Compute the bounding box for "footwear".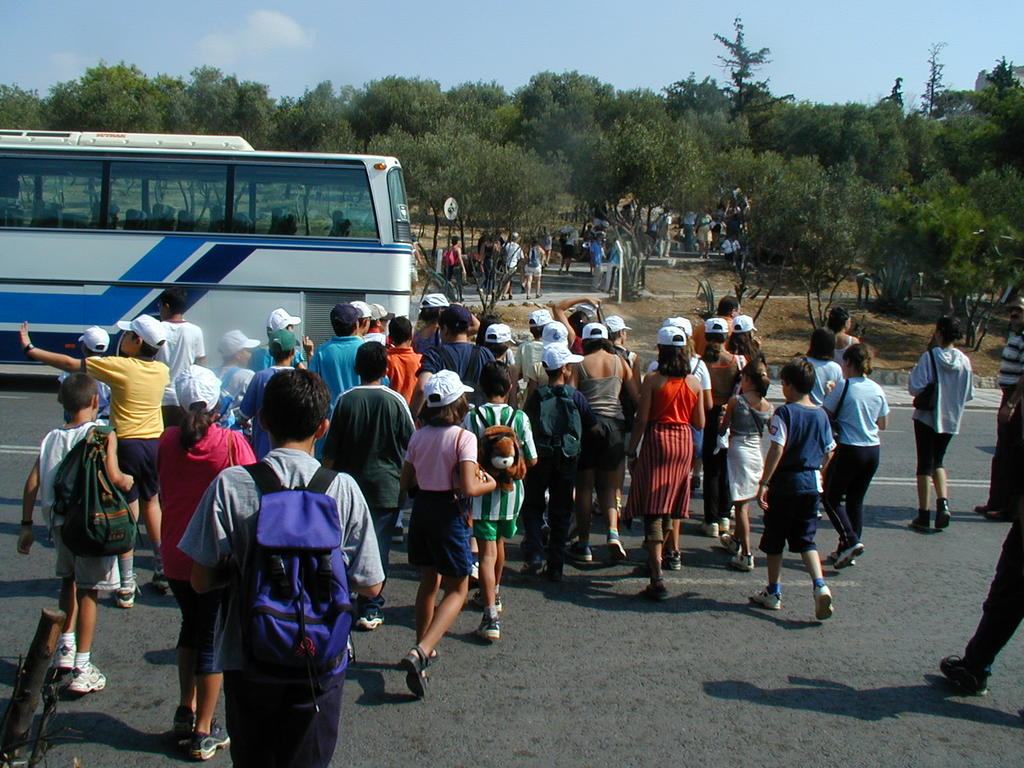
<region>70, 664, 108, 697</region>.
